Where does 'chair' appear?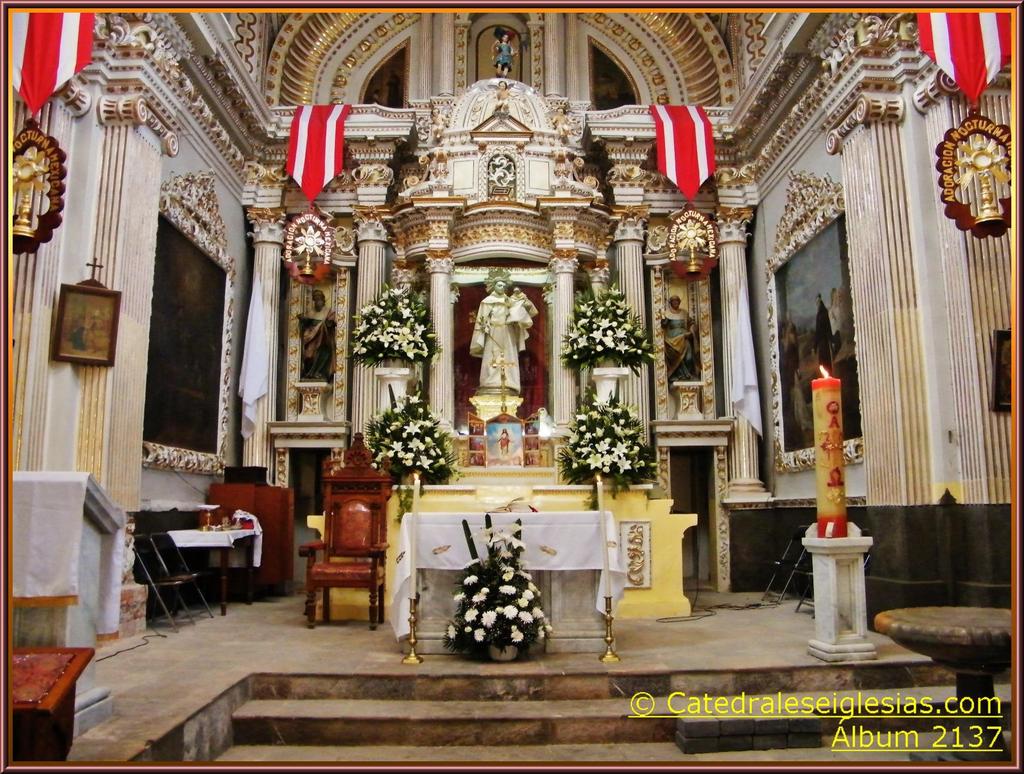
Appears at {"x1": 800, "y1": 531, "x2": 870, "y2": 619}.
